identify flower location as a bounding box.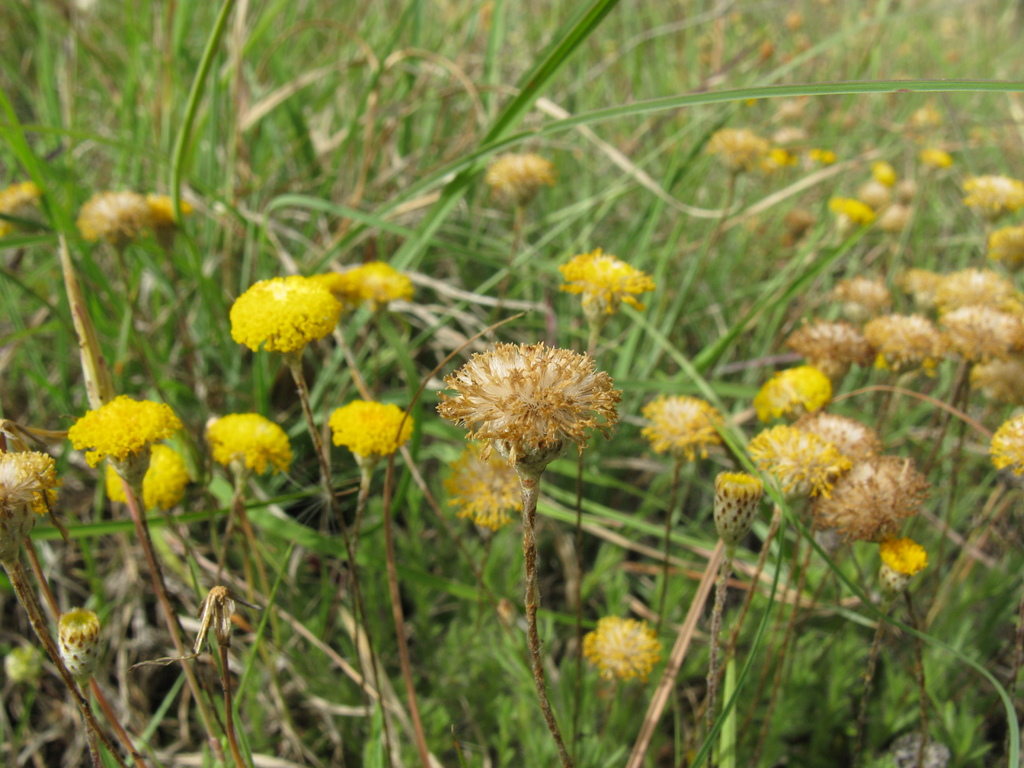
[left=710, top=124, right=768, bottom=175].
